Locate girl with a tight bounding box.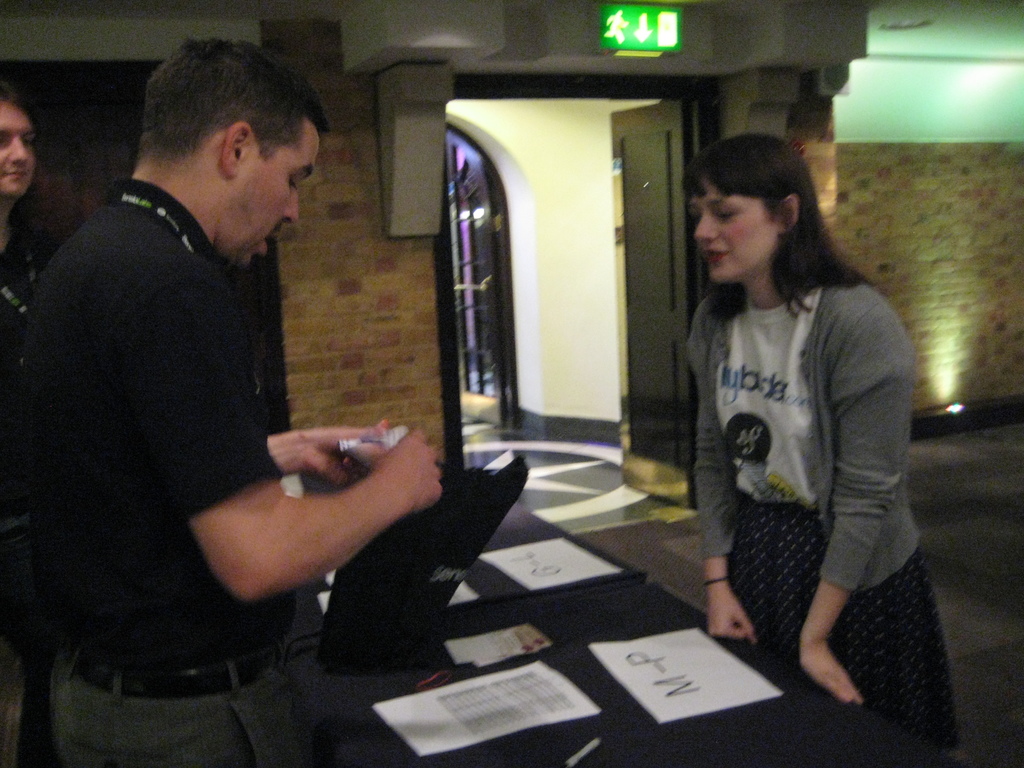
[x1=685, y1=134, x2=959, y2=760].
